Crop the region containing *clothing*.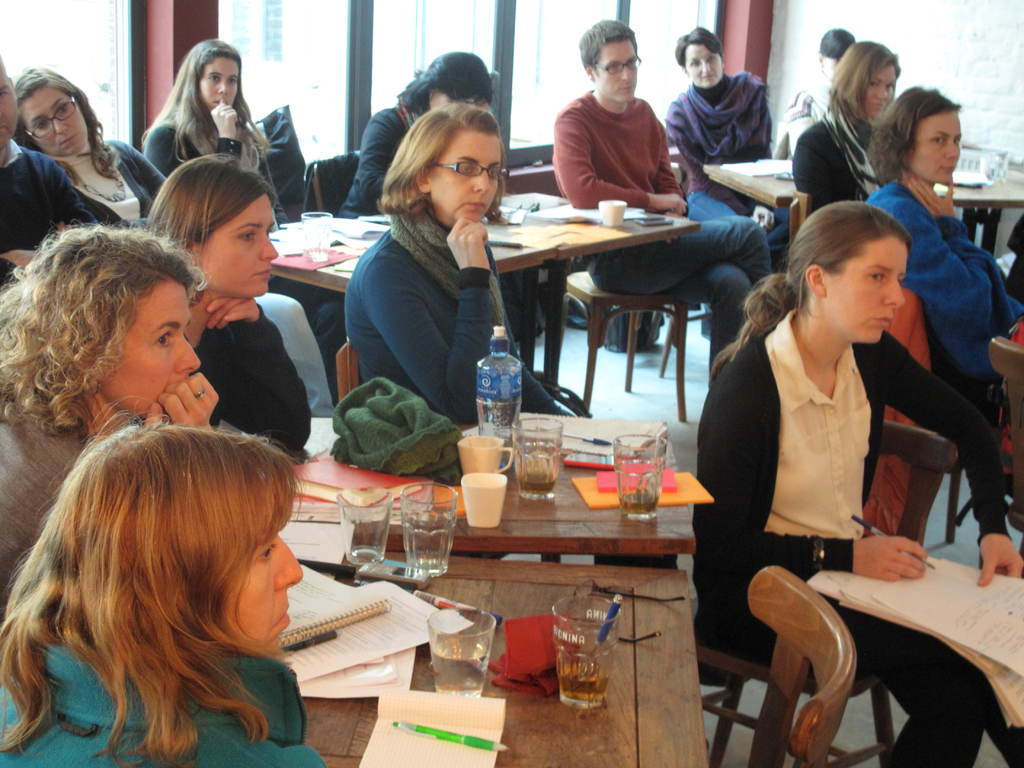
Crop region: rect(662, 79, 793, 204).
